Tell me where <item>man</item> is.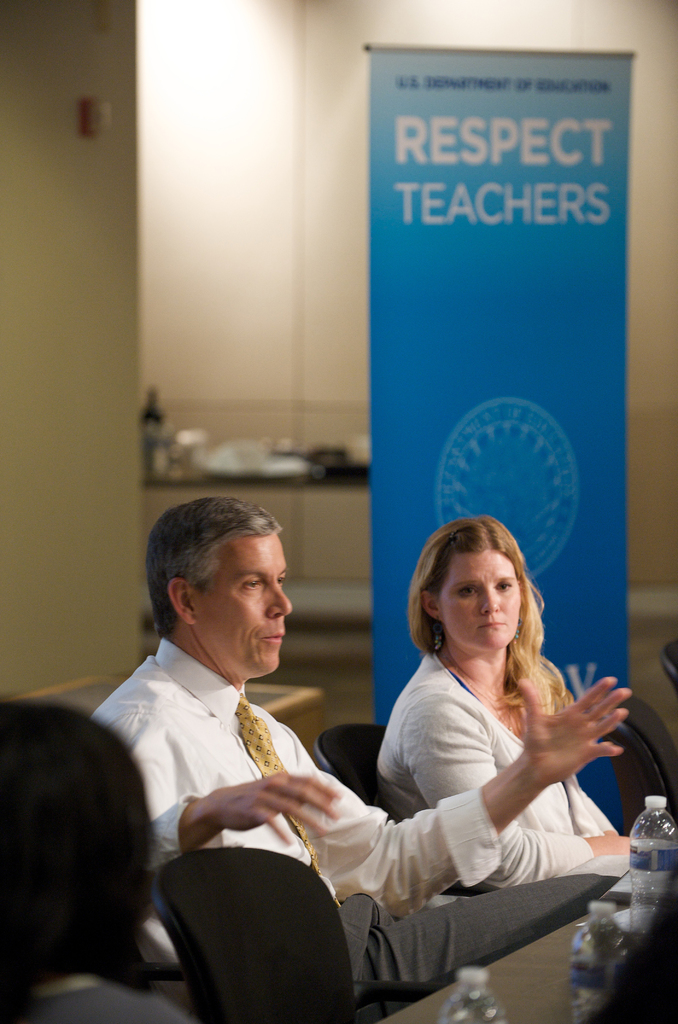
<item>man</item> is at <box>95,494,619,996</box>.
